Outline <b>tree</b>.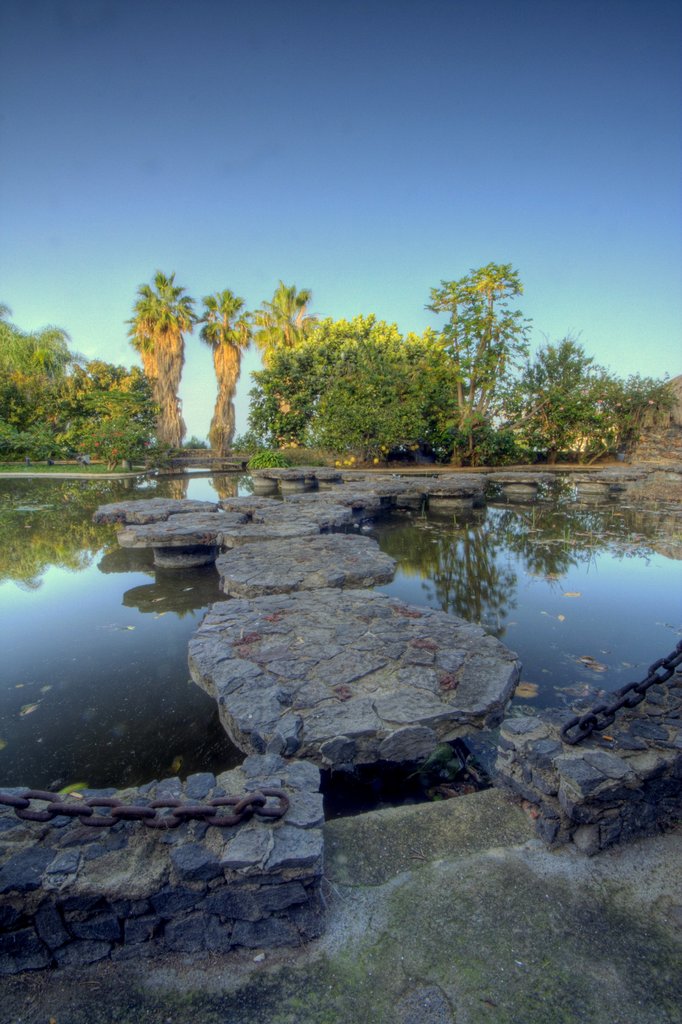
Outline: <box>127,269,206,458</box>.
